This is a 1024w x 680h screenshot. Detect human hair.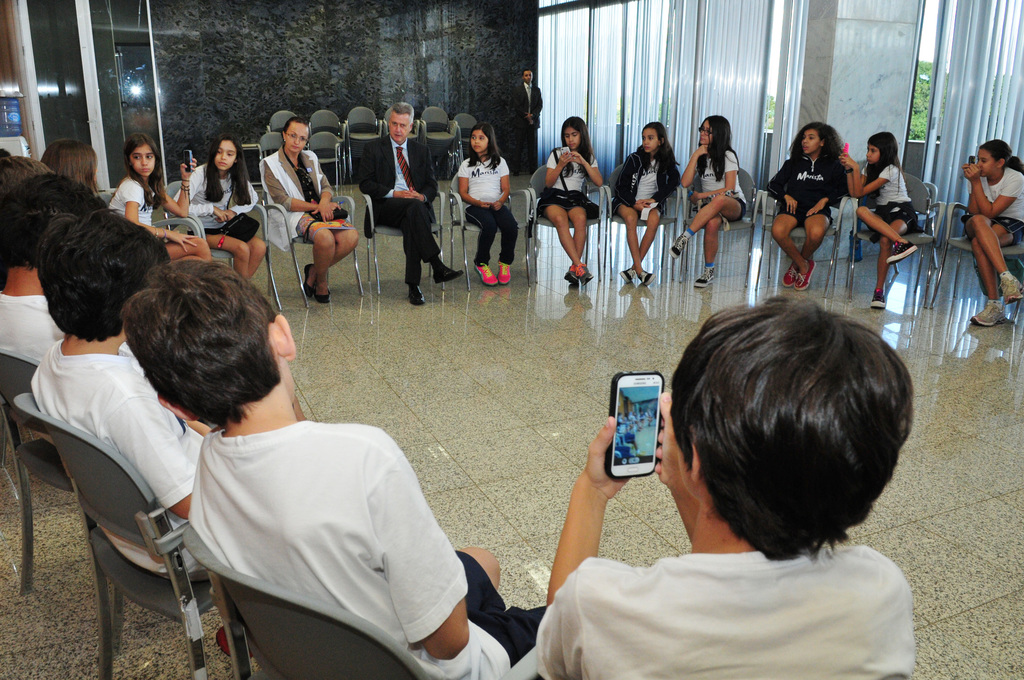
BBox(122, 133, 166, 211).
